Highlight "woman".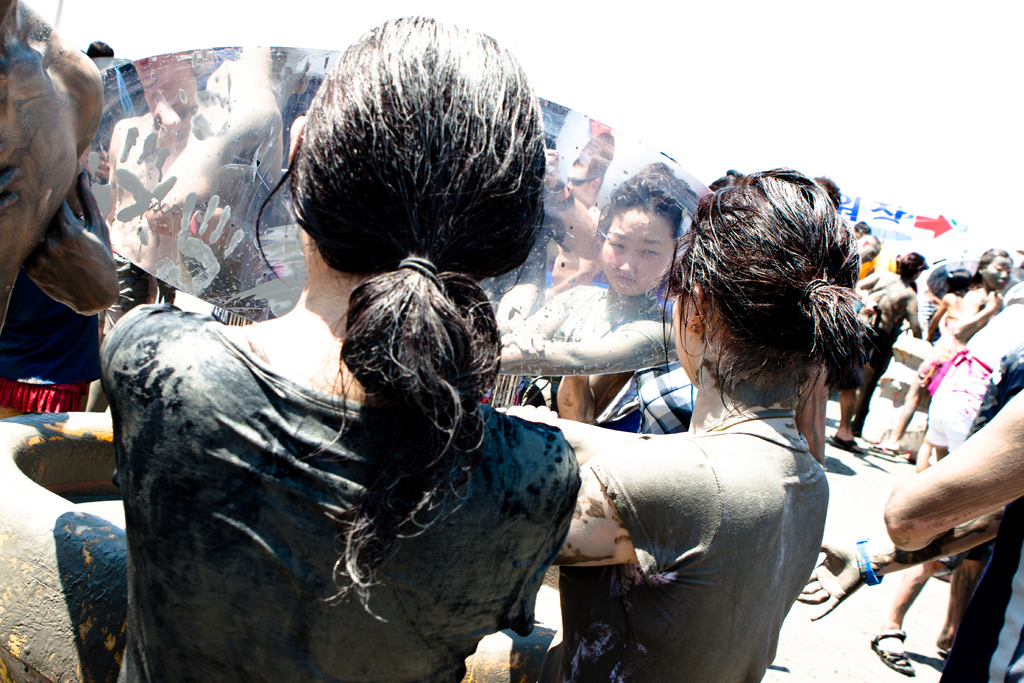
Highlighted region: Rect(885, 246, 1012, 461).
